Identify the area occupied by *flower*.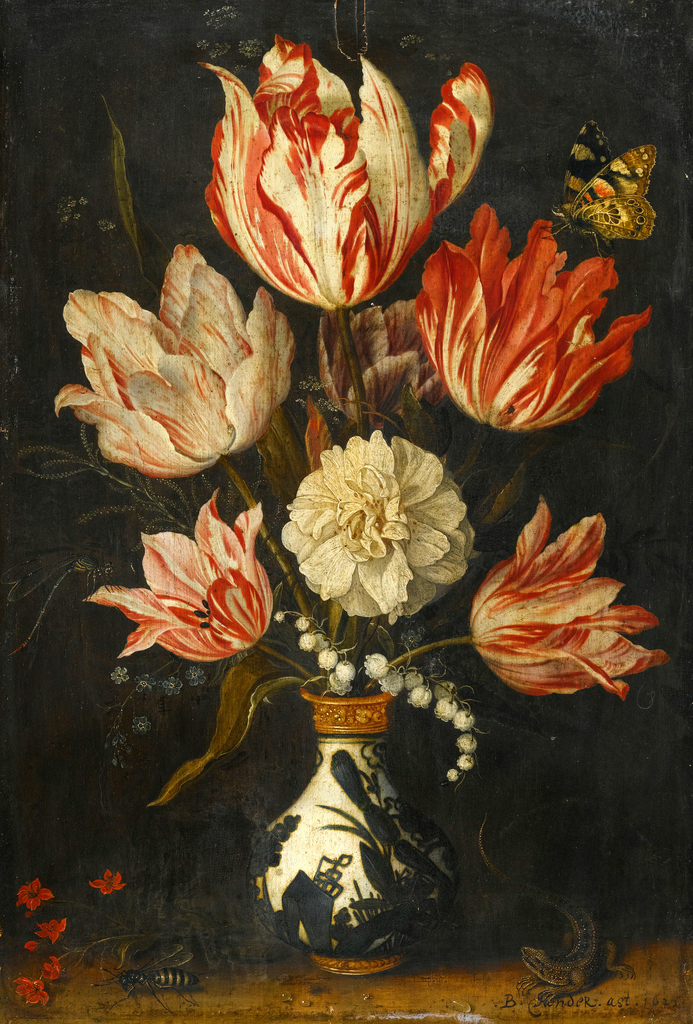
Area: x1=80, y1=860, x2=138, y2=904.
